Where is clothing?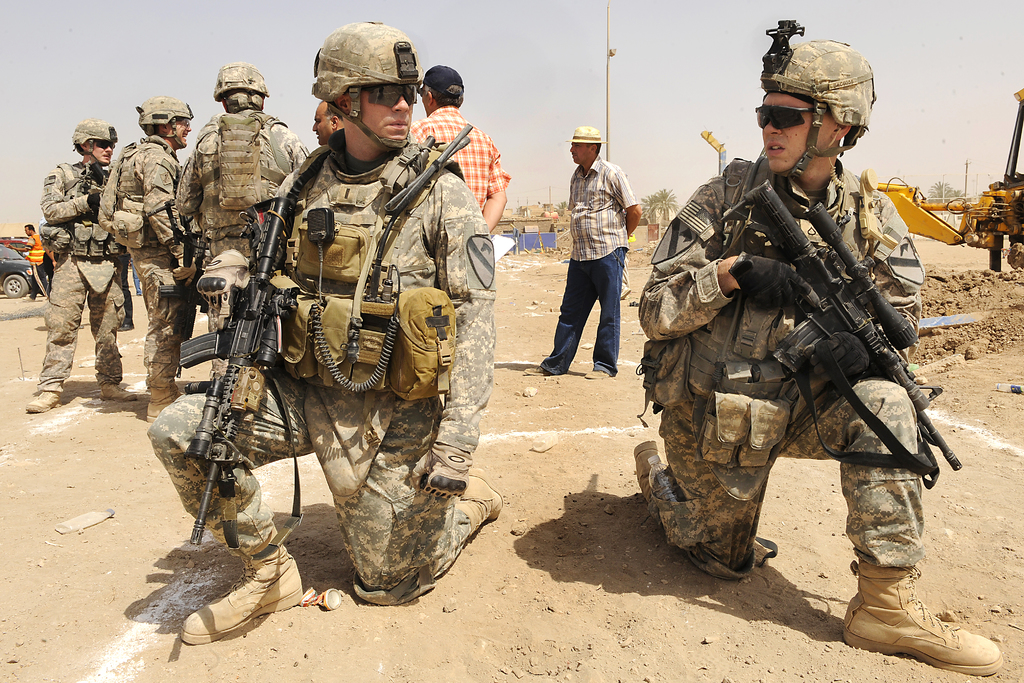
162,120,483,574.
